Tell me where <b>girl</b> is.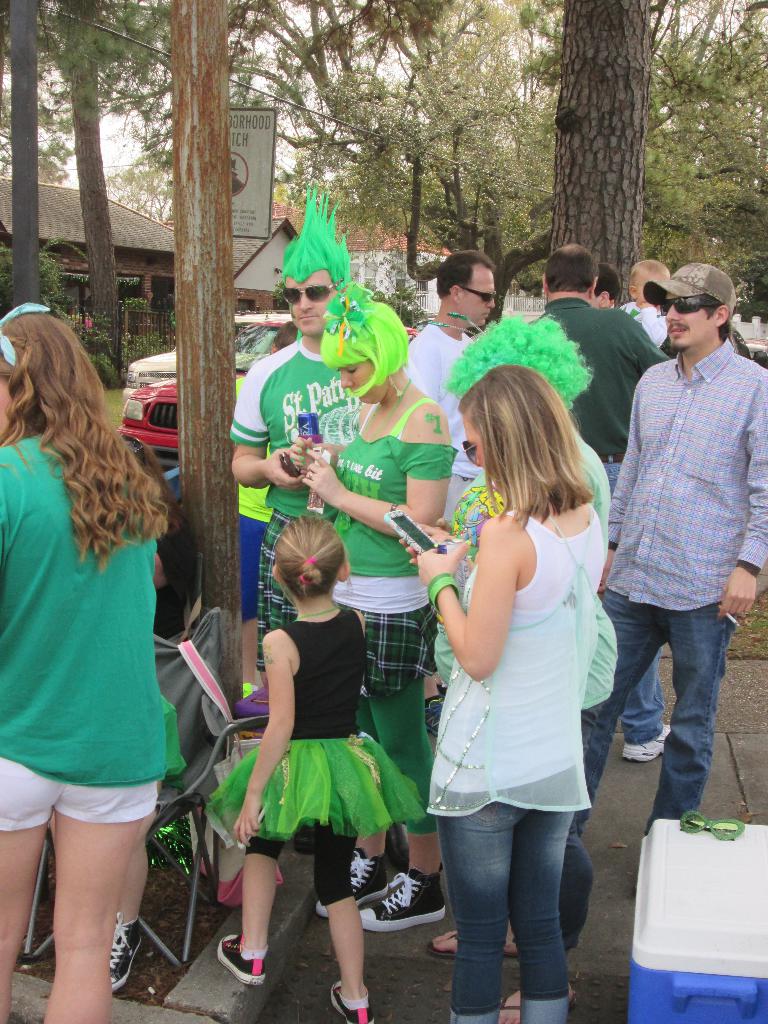
<b>girl</b> is at 201, 508, 433, 1023.
